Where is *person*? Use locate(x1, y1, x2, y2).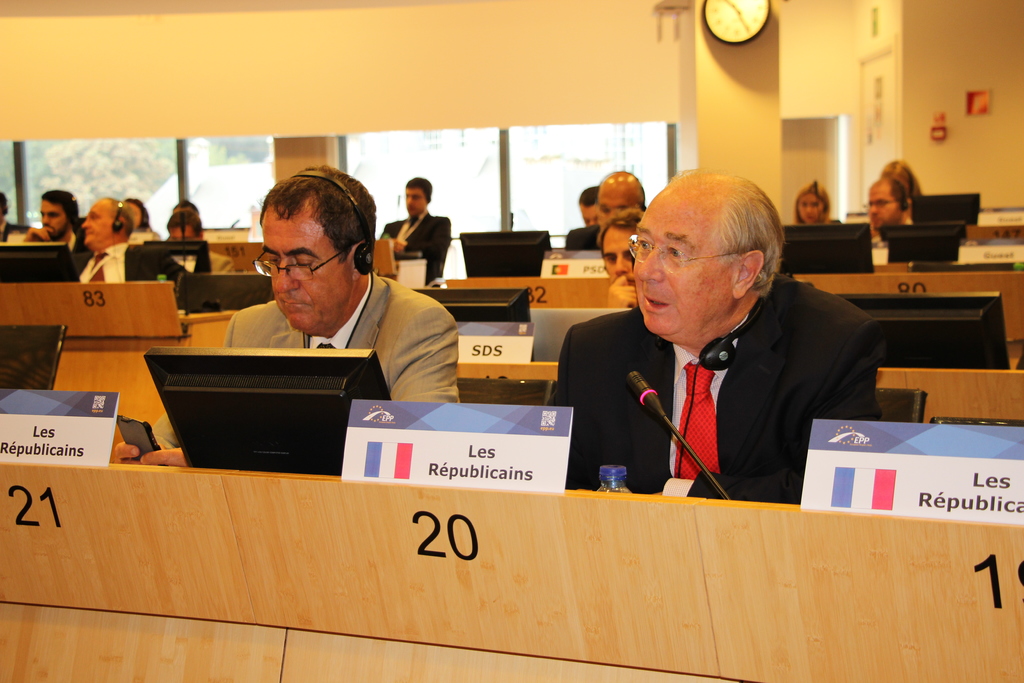
locate(791, 176, 841, 227).
